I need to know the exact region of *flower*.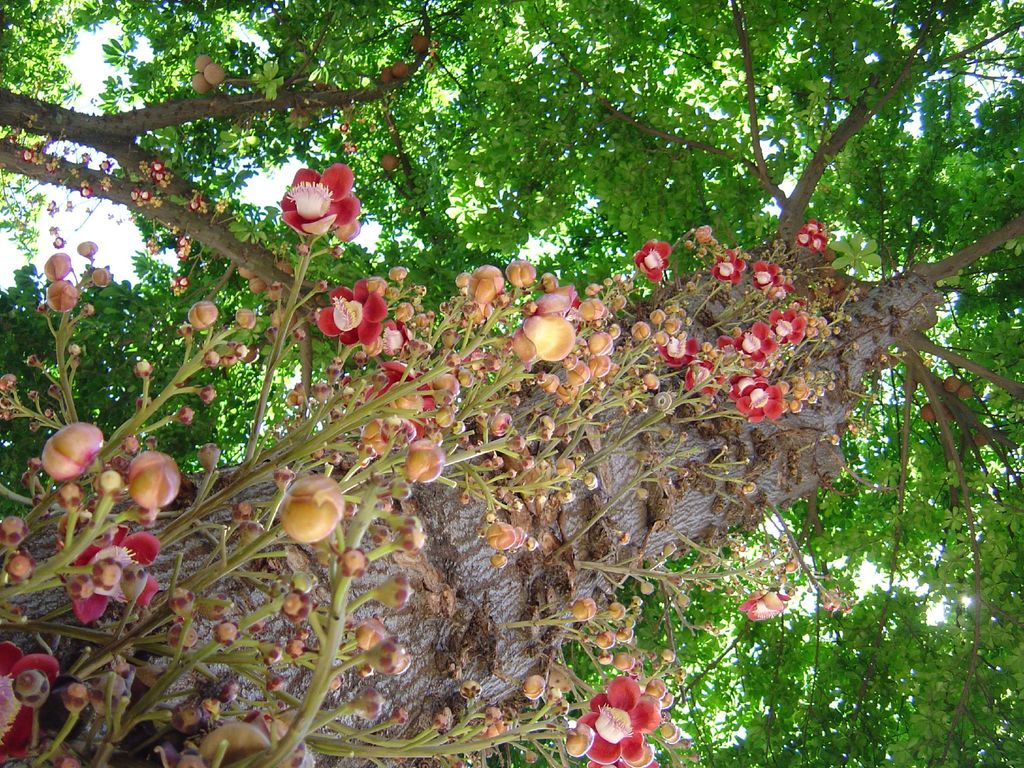
Region: l=336, t=124, r=349, b=130.
